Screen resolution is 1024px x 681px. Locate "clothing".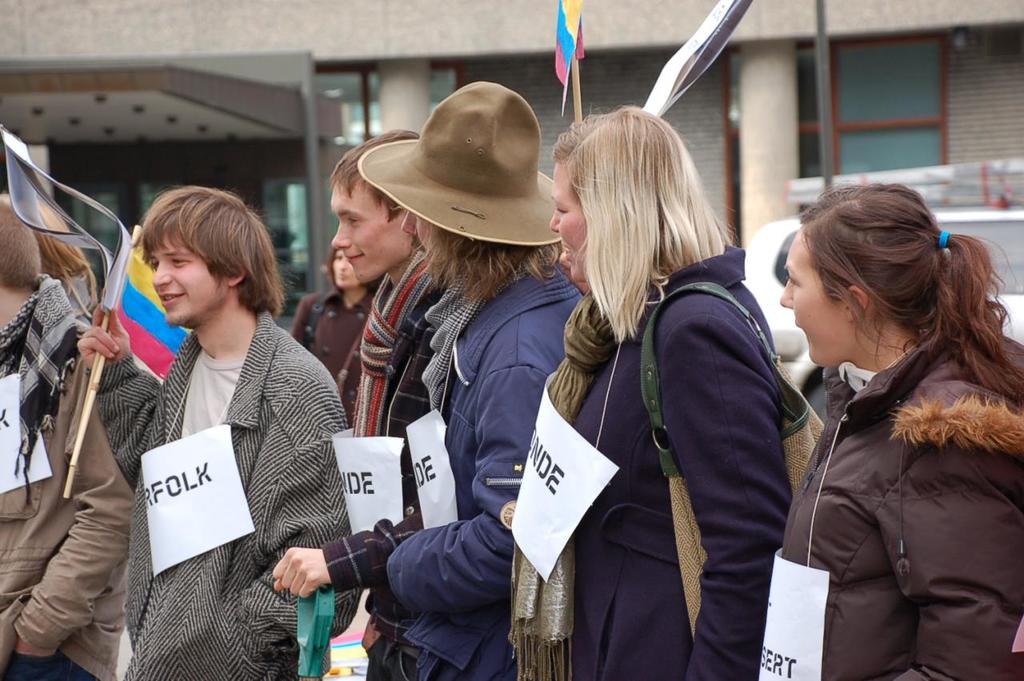
pyautogui.locateOnScreen(284, 278, 357, 380).
